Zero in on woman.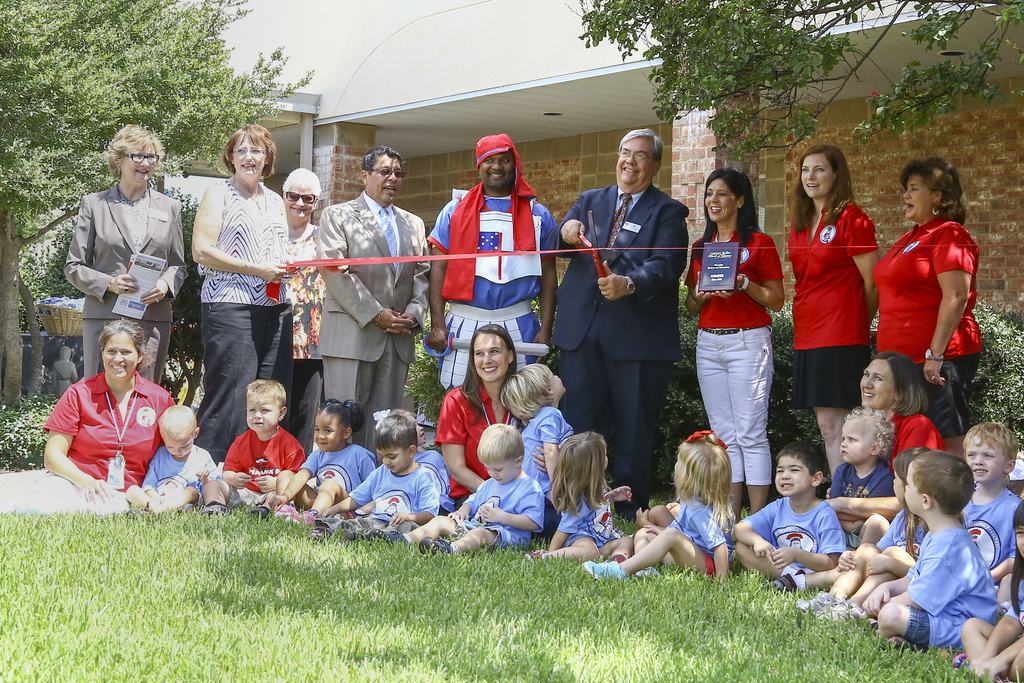
Zeroed in: 64:124:191:383.
